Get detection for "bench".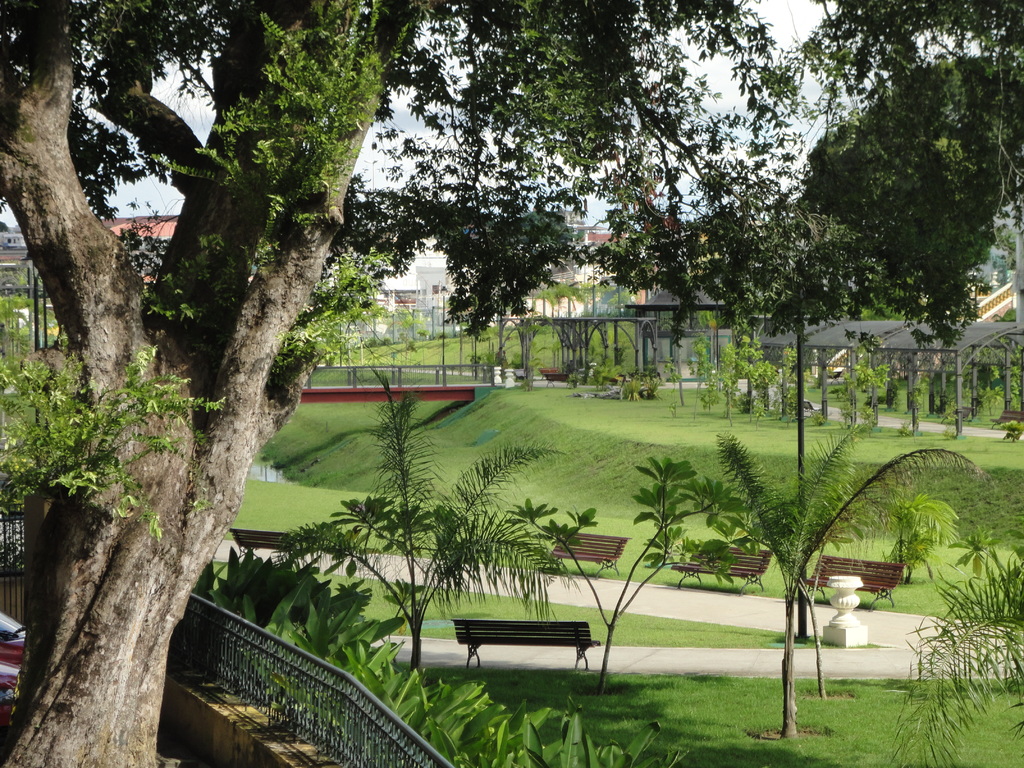
Detection: (792, 399, 822, 420).
